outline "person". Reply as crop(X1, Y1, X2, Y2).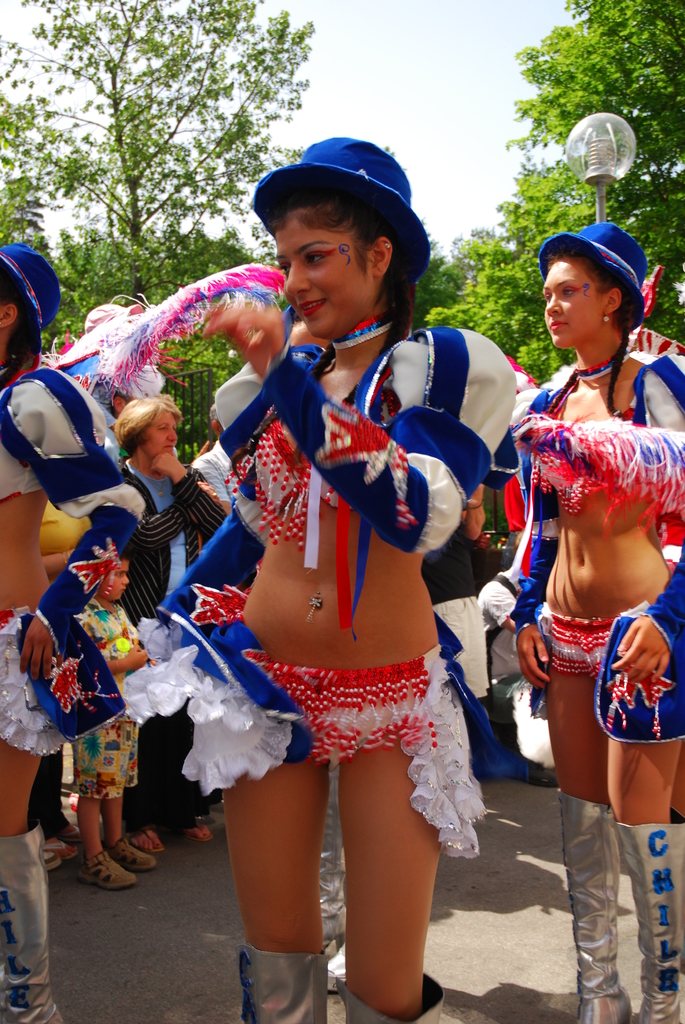
crop(67, 536, 159, 900).
